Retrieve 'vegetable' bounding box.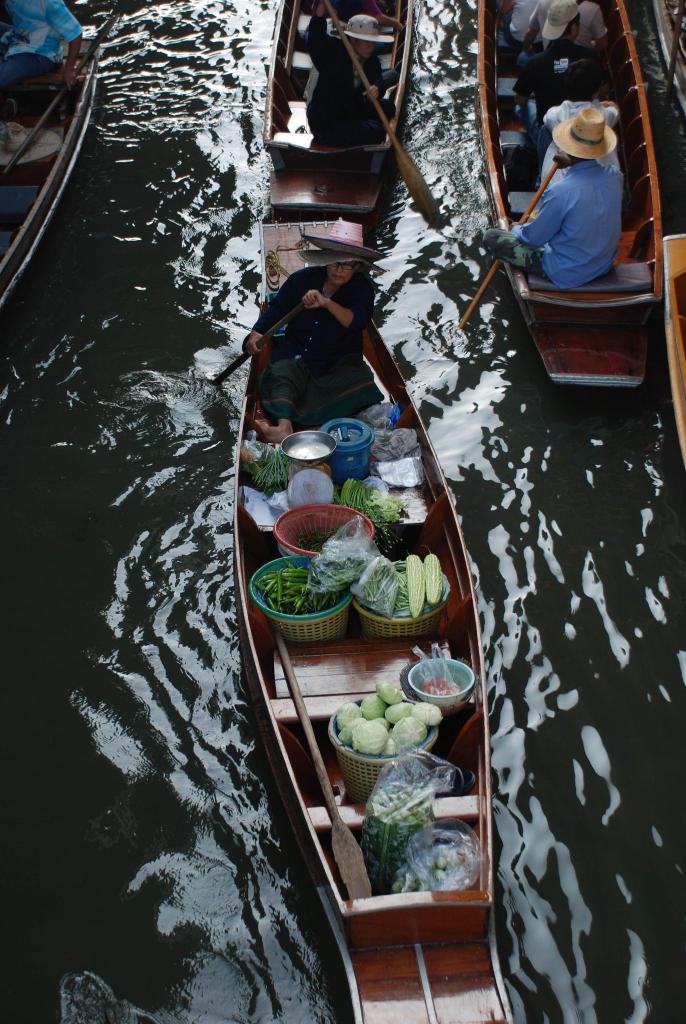
Bounding box: [left=246, top=446, right=291, bottom=497].
